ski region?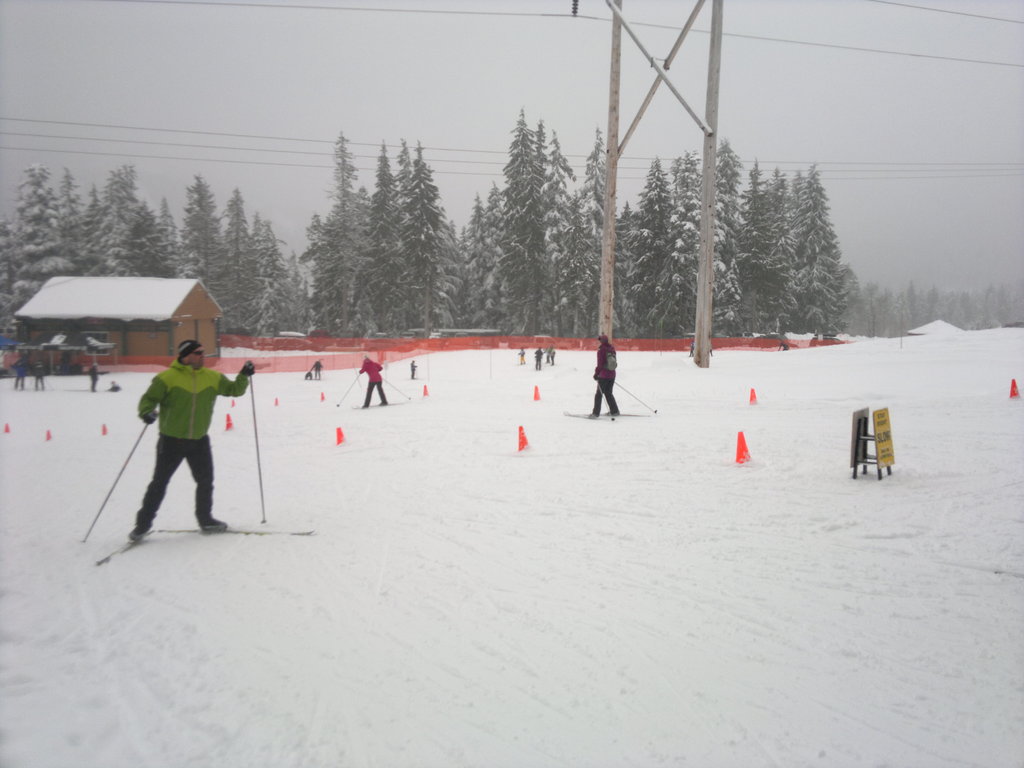
561:409:652:419
